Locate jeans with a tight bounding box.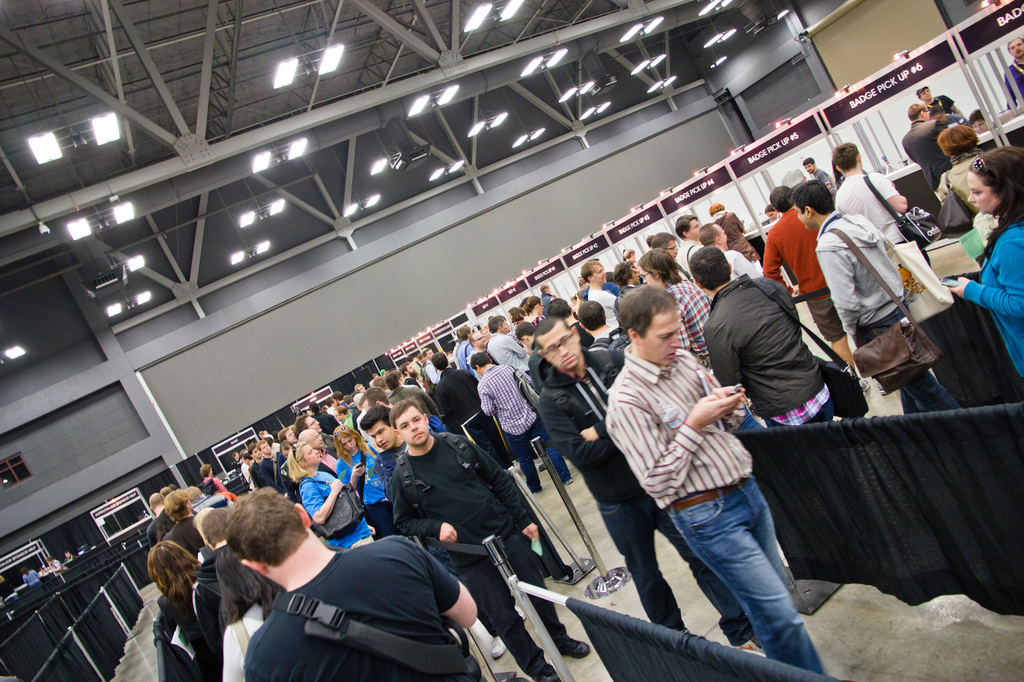
[596,491,751,646].
